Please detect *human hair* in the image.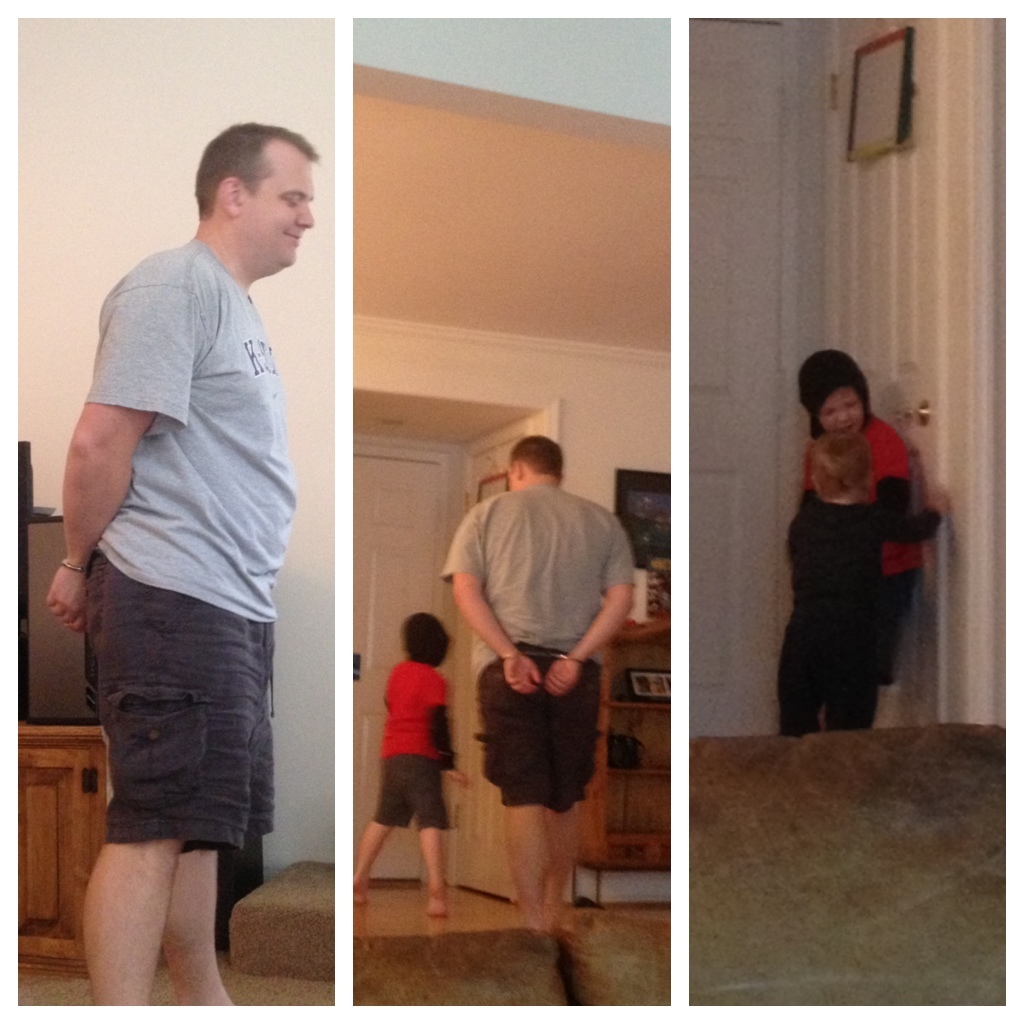
bbox(512, 433, 563, 474).
